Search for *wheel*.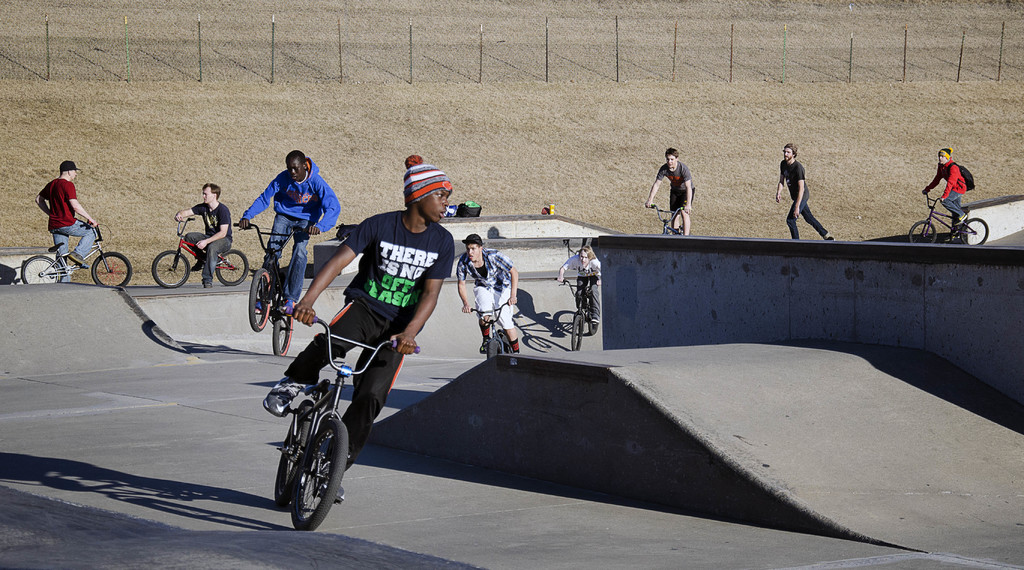
Found at (962,220,991,247).
